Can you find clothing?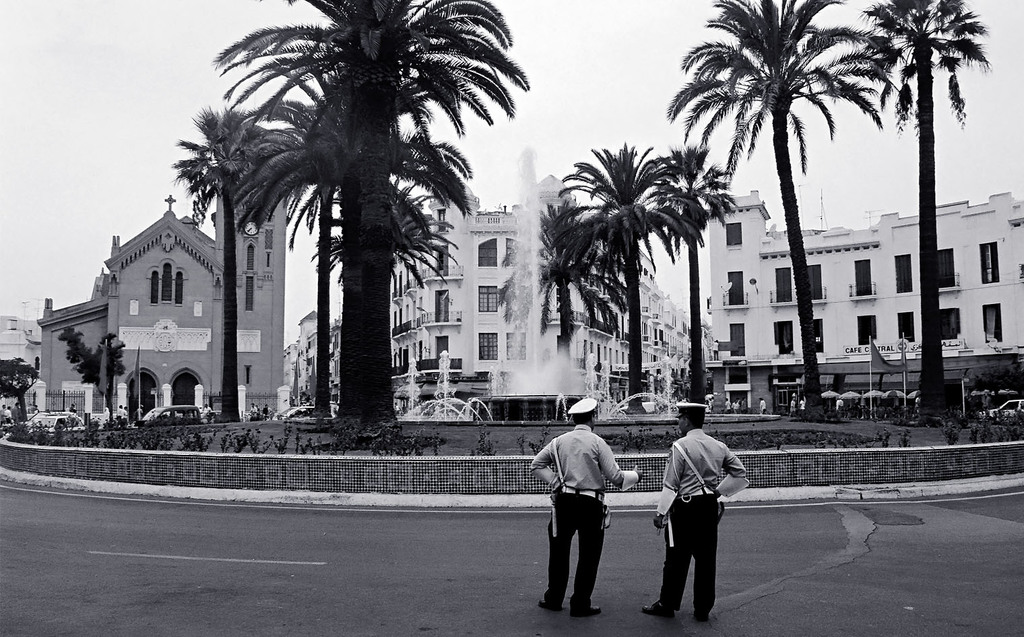
Yes, bounding box: (x1=249, y1=406, x2=259, y2=421).
